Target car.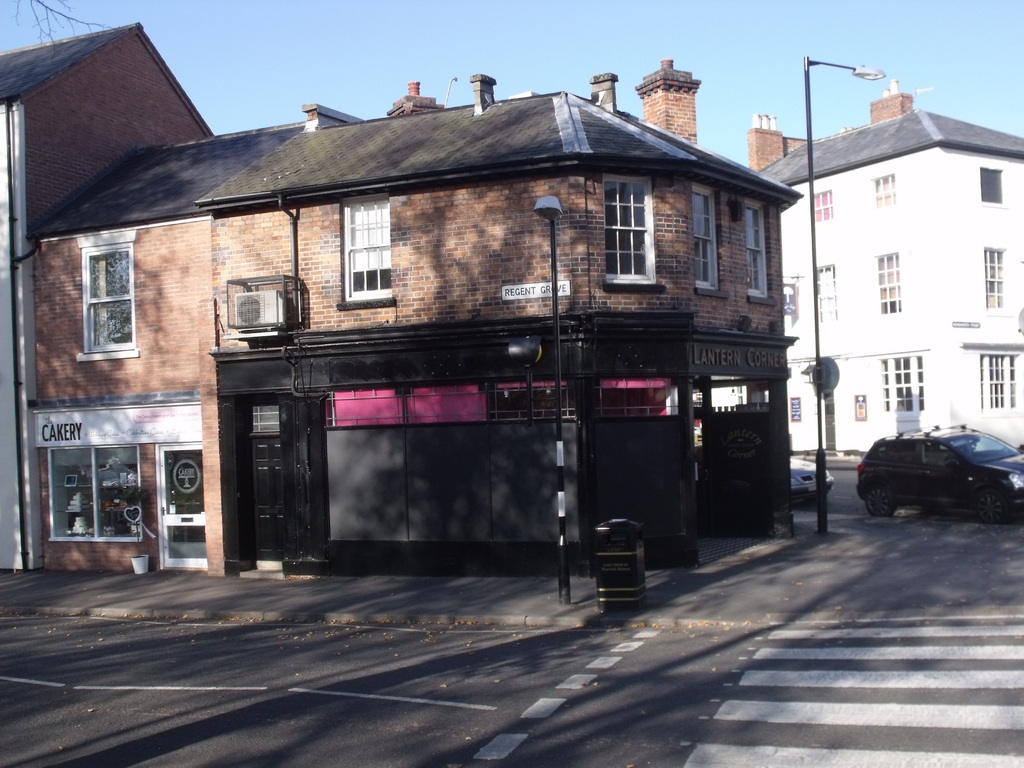
Target region: left=854, top=420, right=1016, bottom=528.
